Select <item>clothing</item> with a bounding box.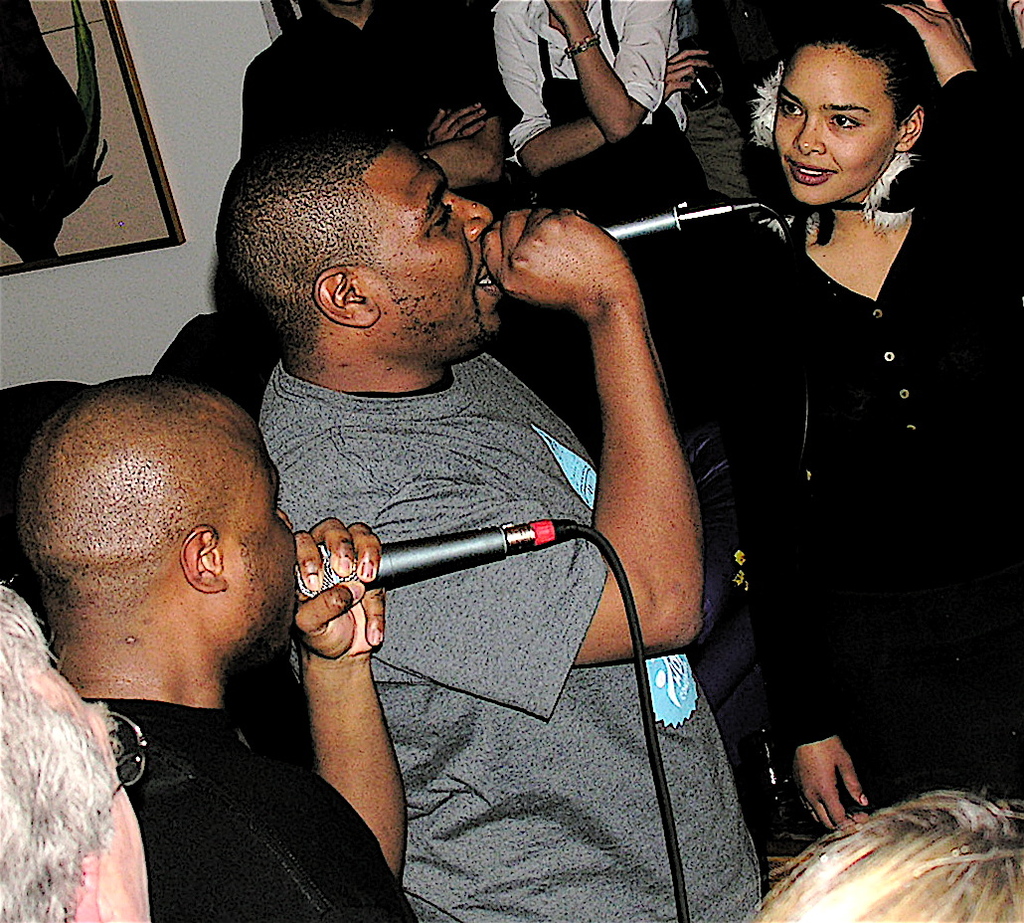
749 0 1023 220.
